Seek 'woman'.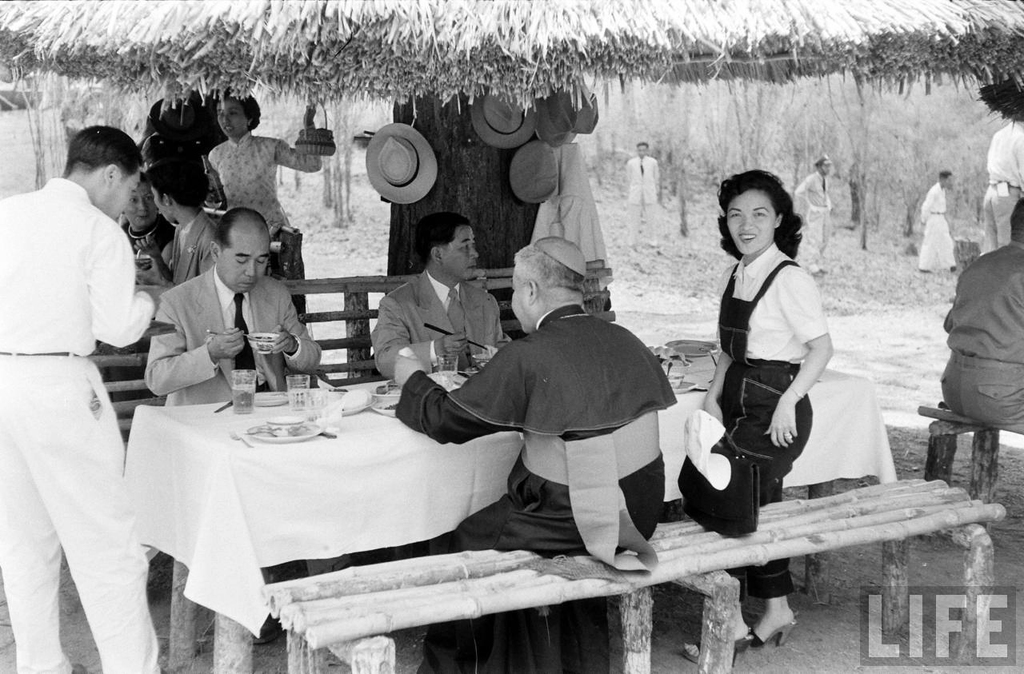
detection(137, 157, 229, 298).
